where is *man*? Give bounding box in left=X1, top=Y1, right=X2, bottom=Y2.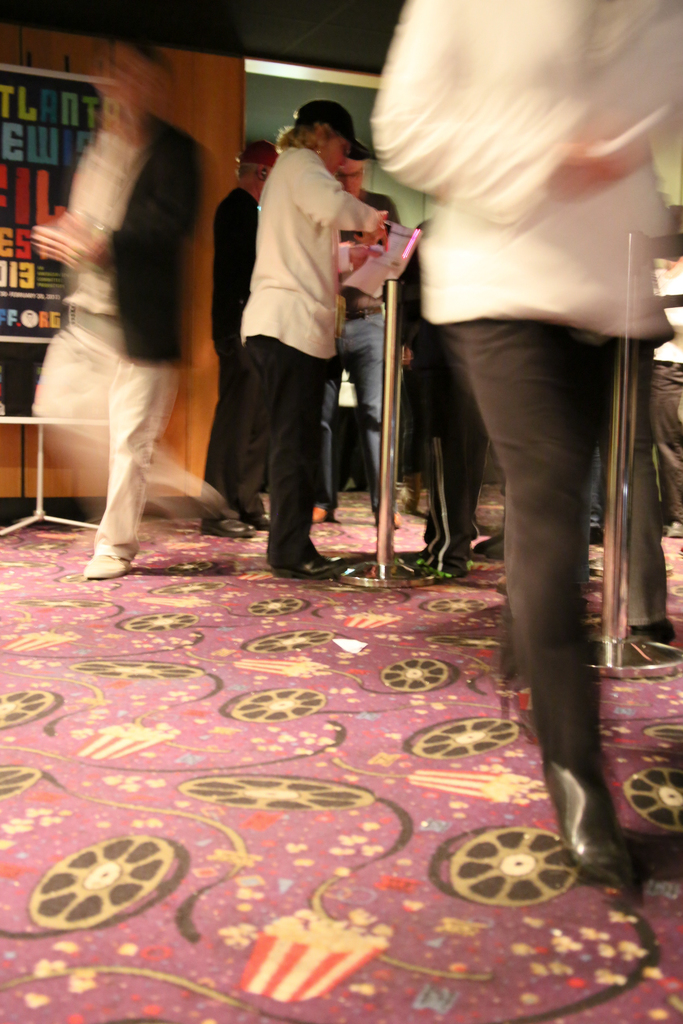
left=193, top=139, right=276, bottom=537.
